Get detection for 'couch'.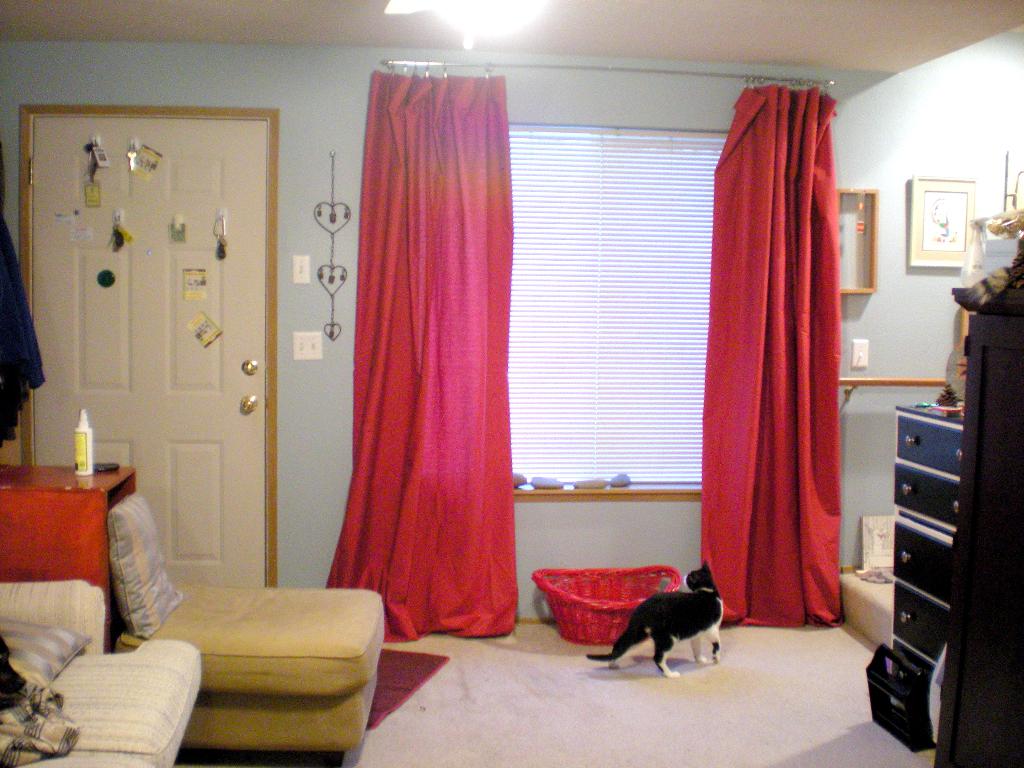
Detection: crop(0, 579, 202, 767).
